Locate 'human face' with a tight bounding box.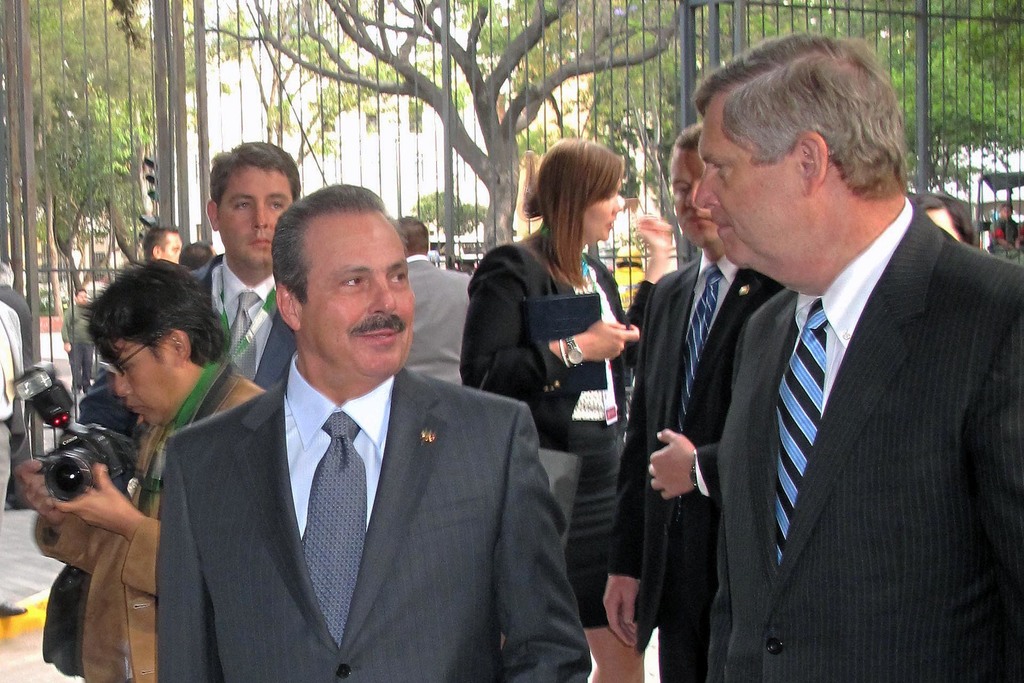
[x1=669, y1=143, x2=712, y2=248].
